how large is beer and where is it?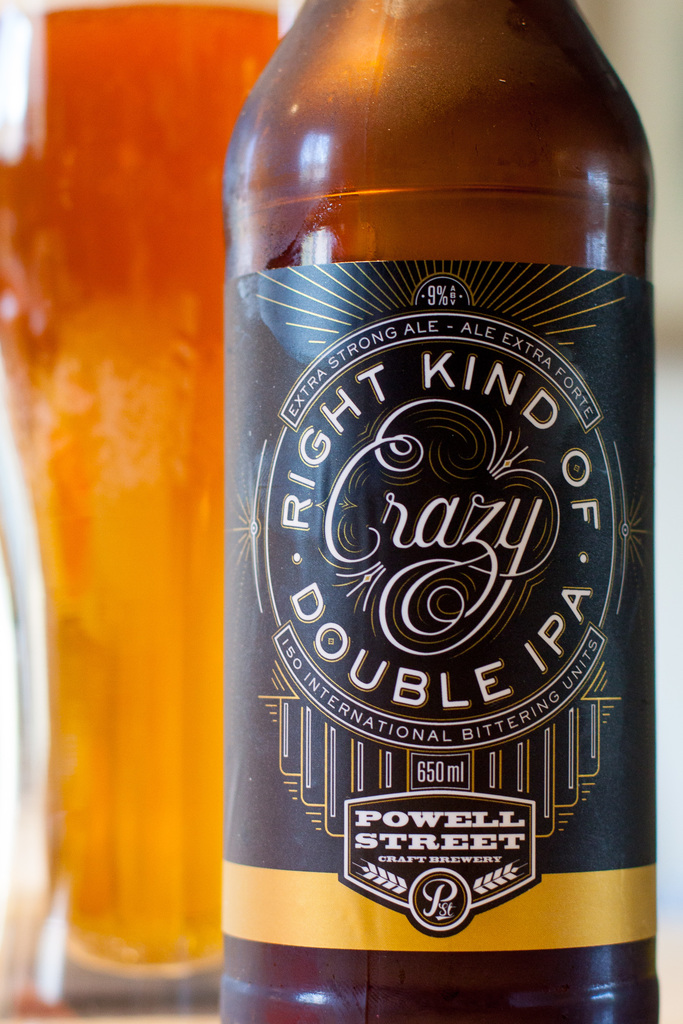
Bounding box: select_region(0, 6, 223, 1007).
